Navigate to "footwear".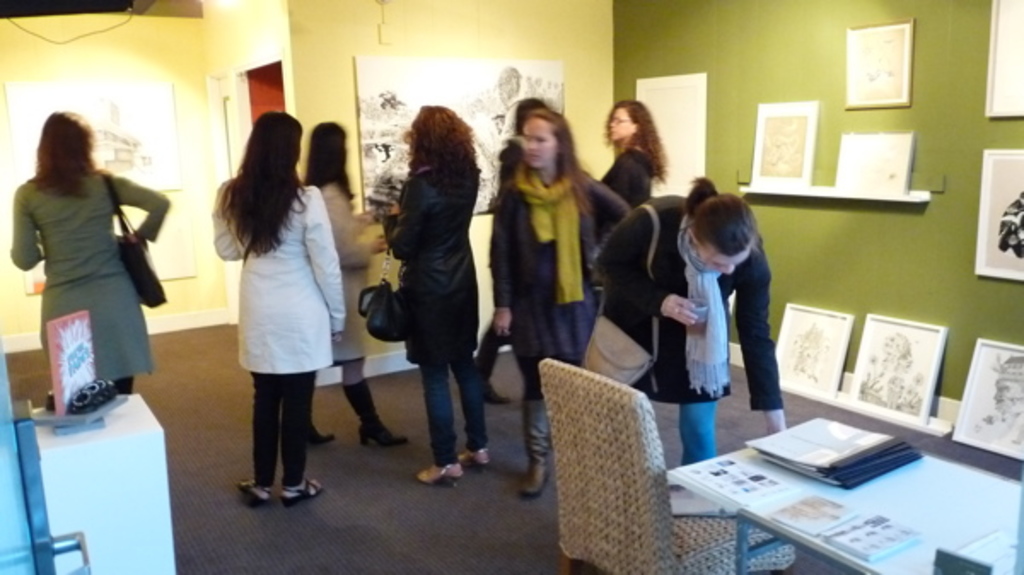
Navigation target: l=237, t=479, r=268, b=507.
